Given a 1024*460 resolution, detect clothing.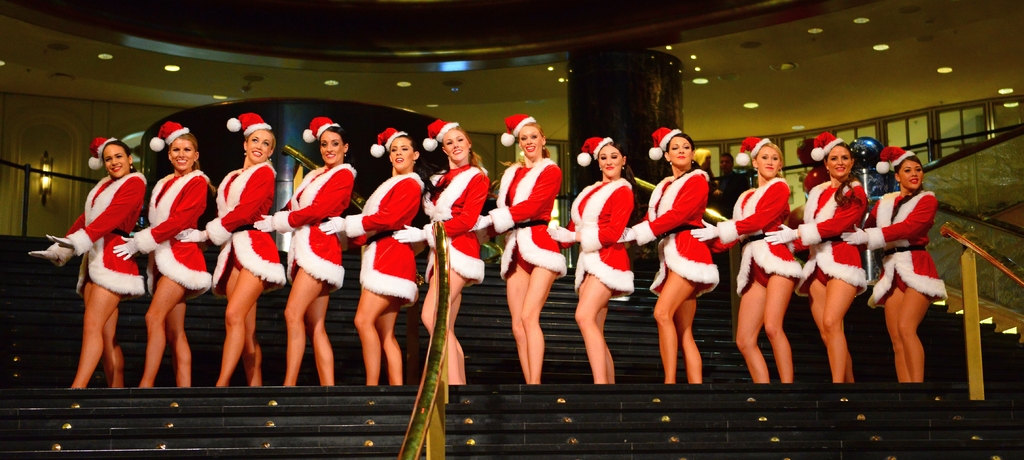
Rect(483, 152, 570, 272).
